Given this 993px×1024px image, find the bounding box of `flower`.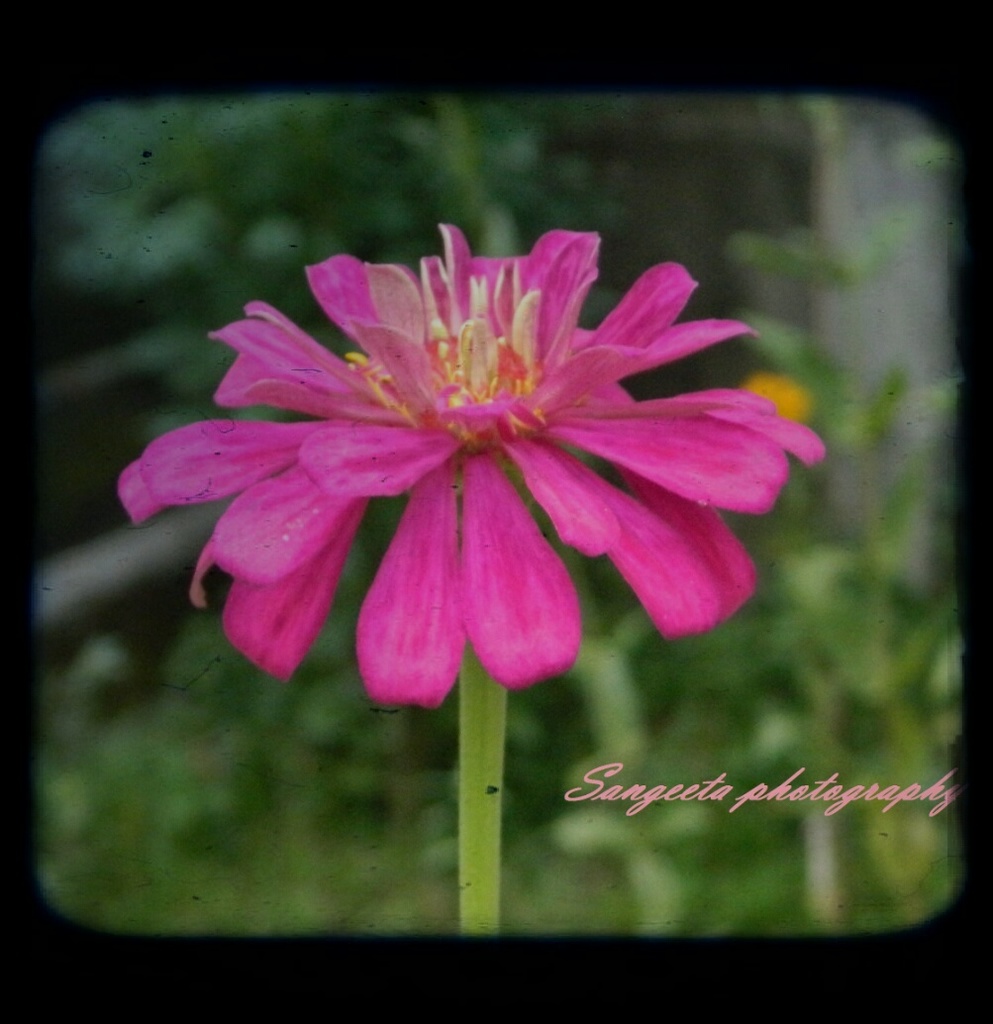
129 208 818 715.
